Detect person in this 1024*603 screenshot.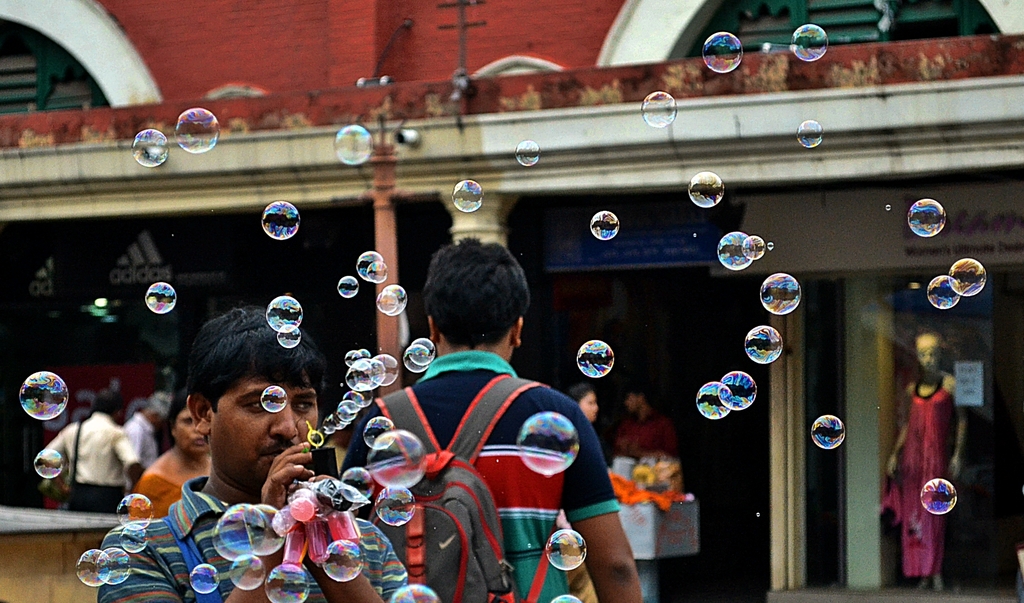
Detection: 892:319:970:559.
